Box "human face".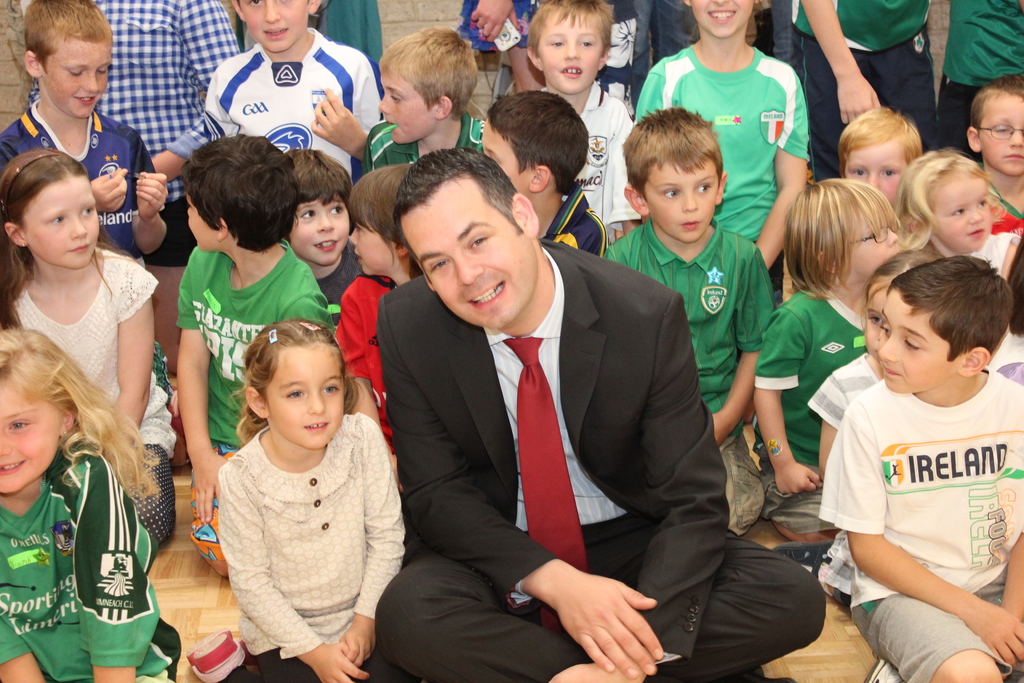
x1=846, y1=147, x2=906, y2=206.
